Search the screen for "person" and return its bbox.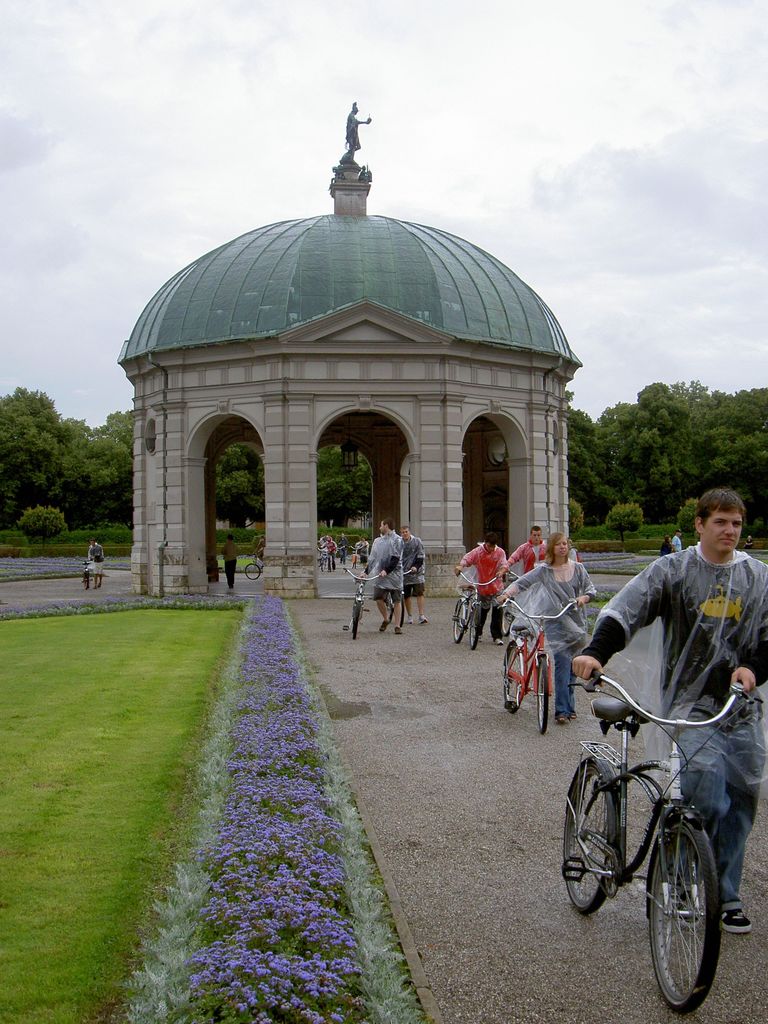
Found: bbox=[358, 163, 370, 179].
